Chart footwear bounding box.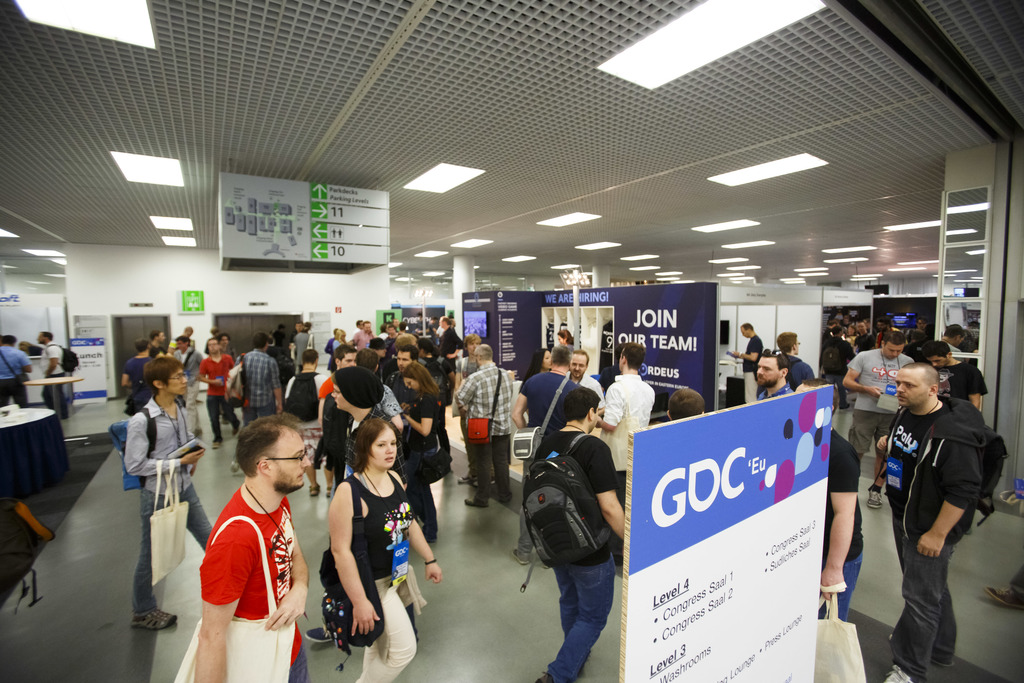
Charted: 864 488 884 508.
